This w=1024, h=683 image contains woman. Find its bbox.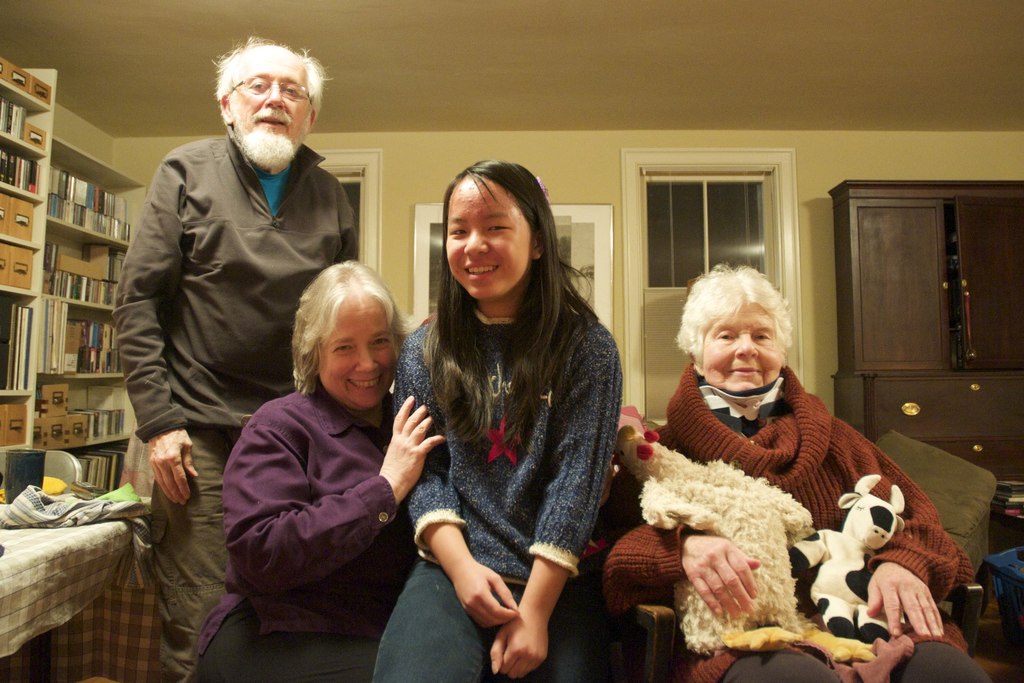
left=185, top=257, right=446, bottom=682.
